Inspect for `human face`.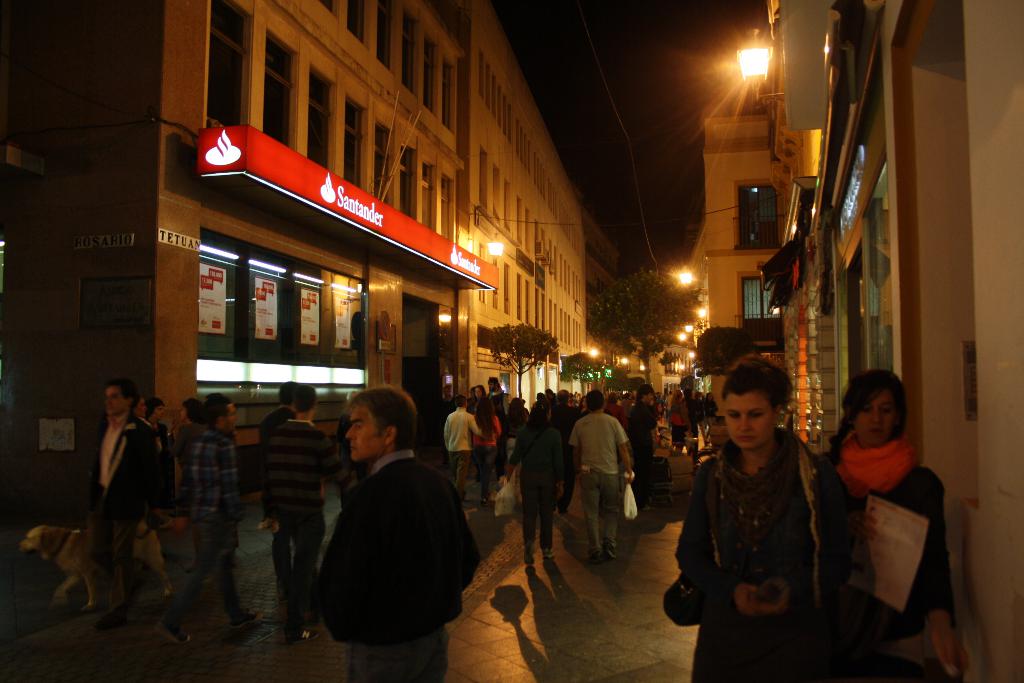
Inspection: region(725, 386, 775, 449).
